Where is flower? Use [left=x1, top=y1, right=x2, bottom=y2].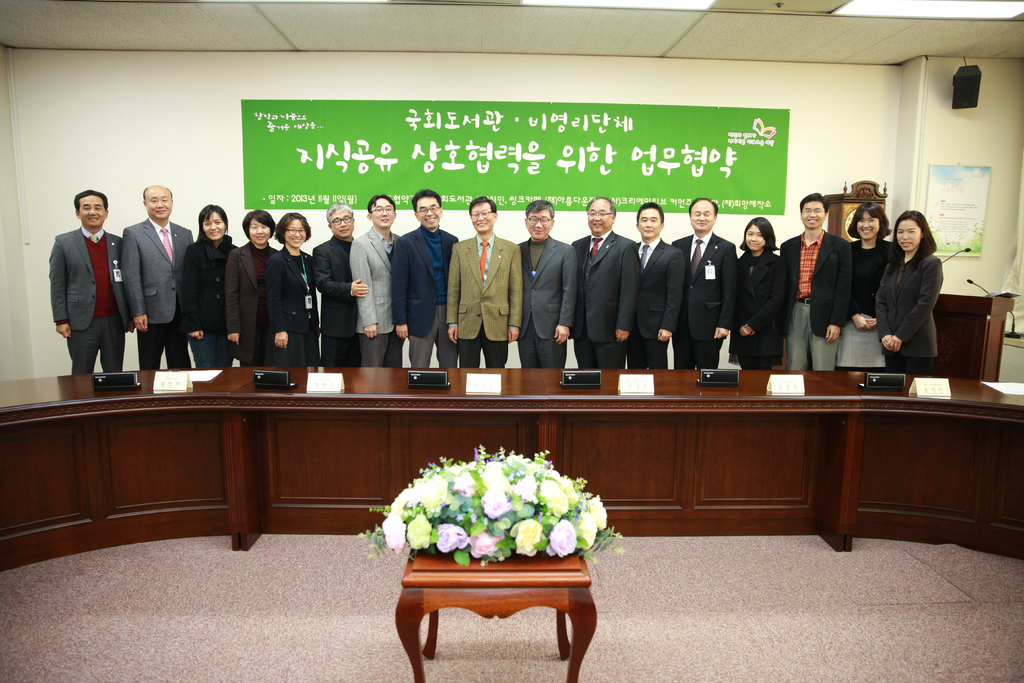
[left=424, top=523, right=476, bottom=552].
